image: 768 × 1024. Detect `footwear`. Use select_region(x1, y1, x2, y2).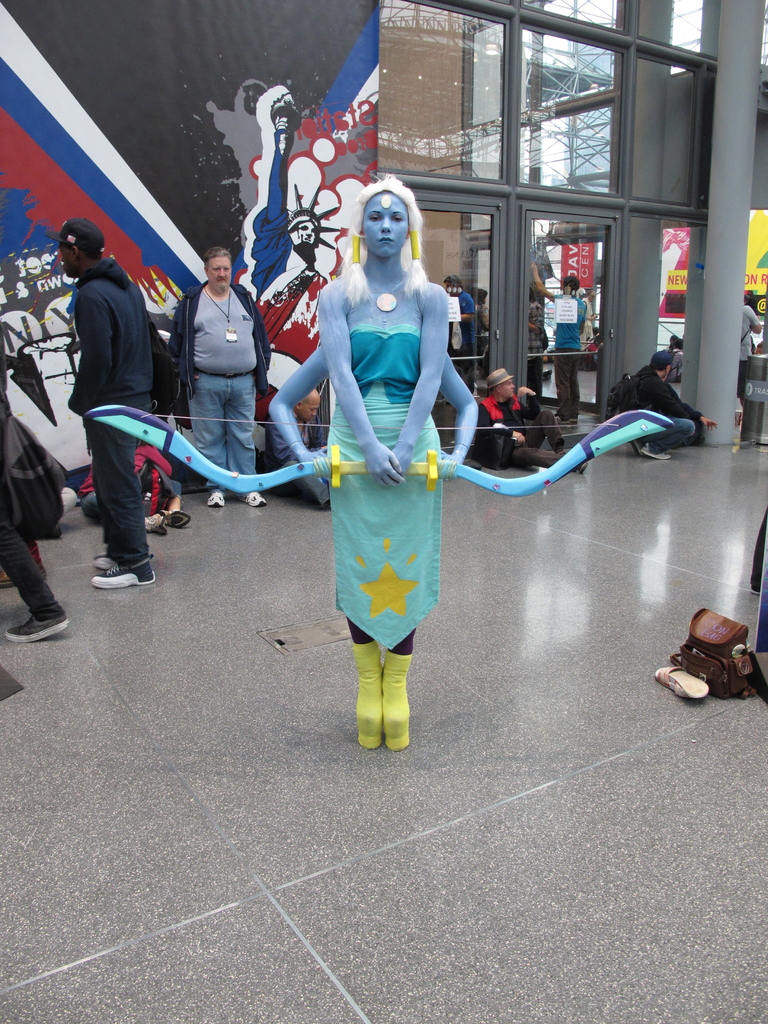
select_region(92, 559, 157, 592).
